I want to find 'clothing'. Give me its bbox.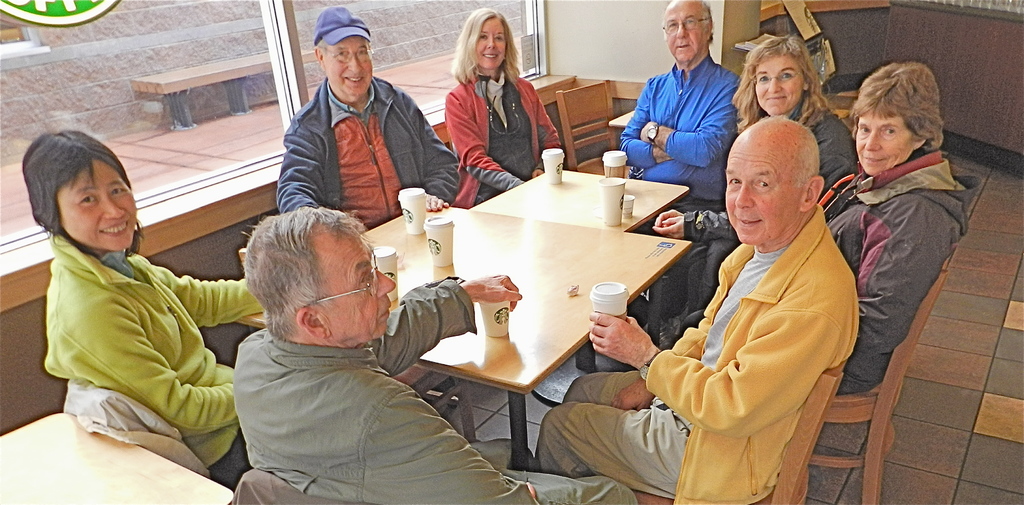
box(438, 69, 575, 207).
